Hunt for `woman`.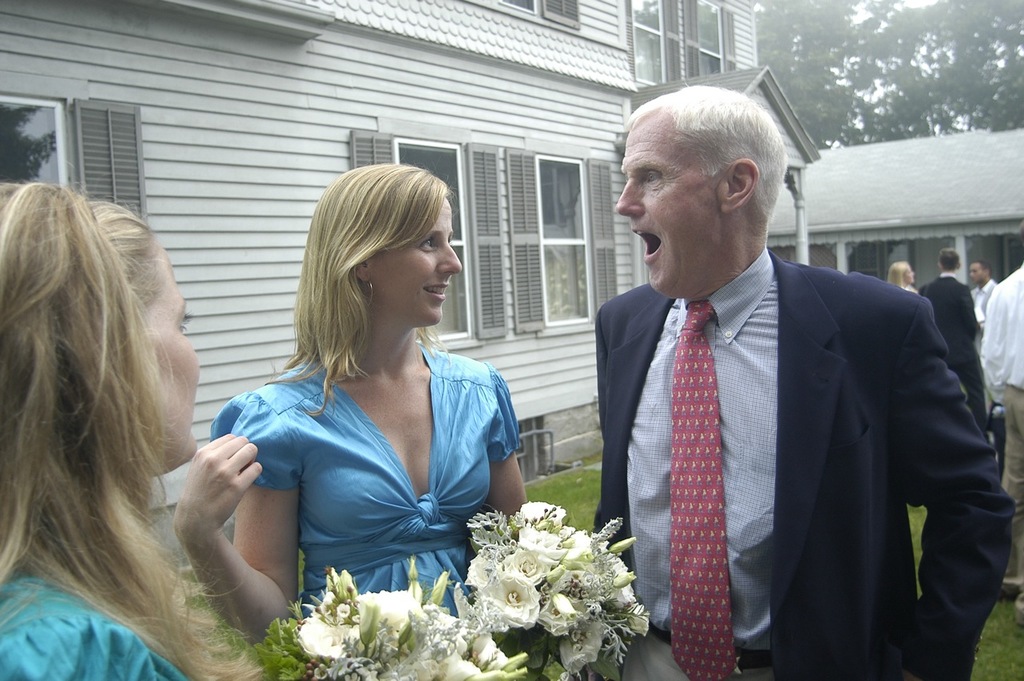
Hunted down at 887, 262, 917, 290.
